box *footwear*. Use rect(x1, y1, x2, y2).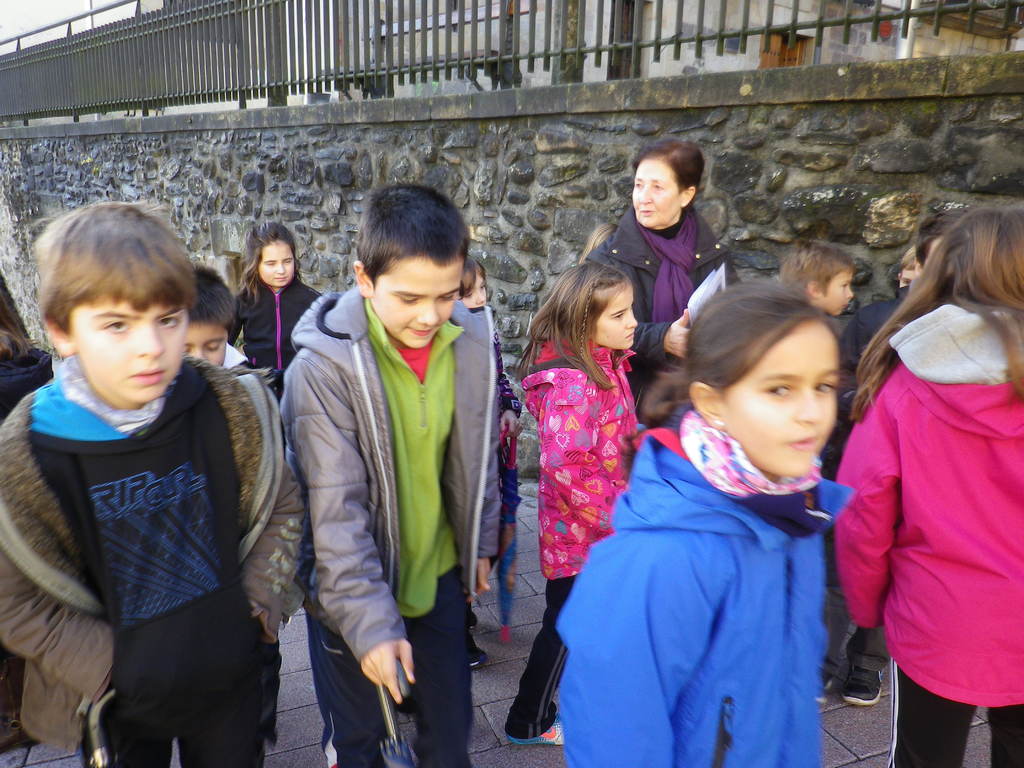
rect(842, 665, 885, 706).
